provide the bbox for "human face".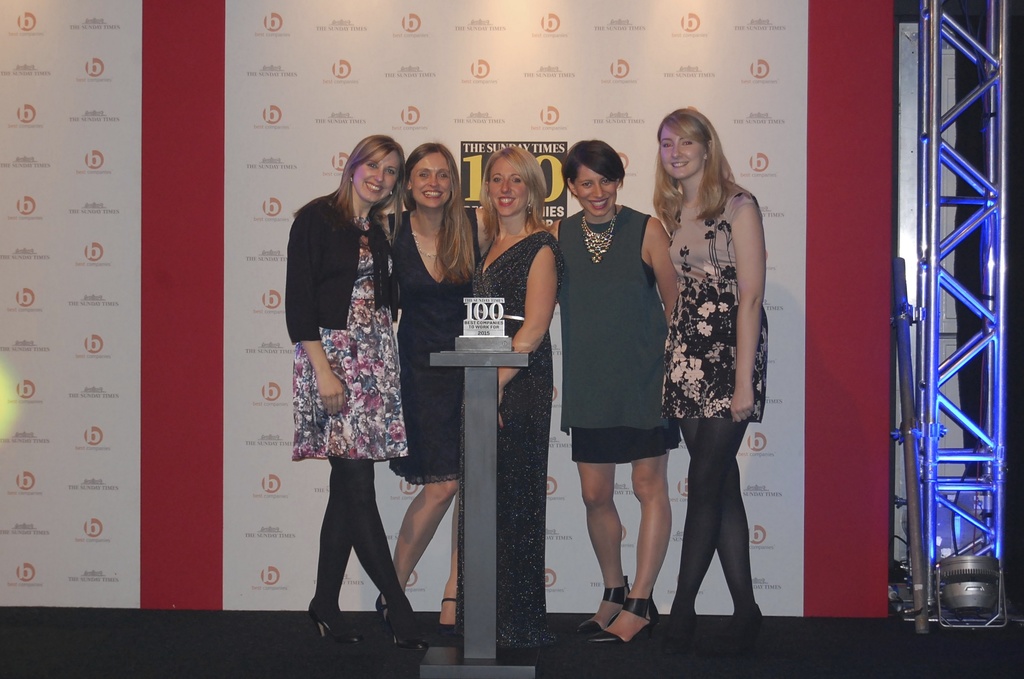
355/152/399/202.
